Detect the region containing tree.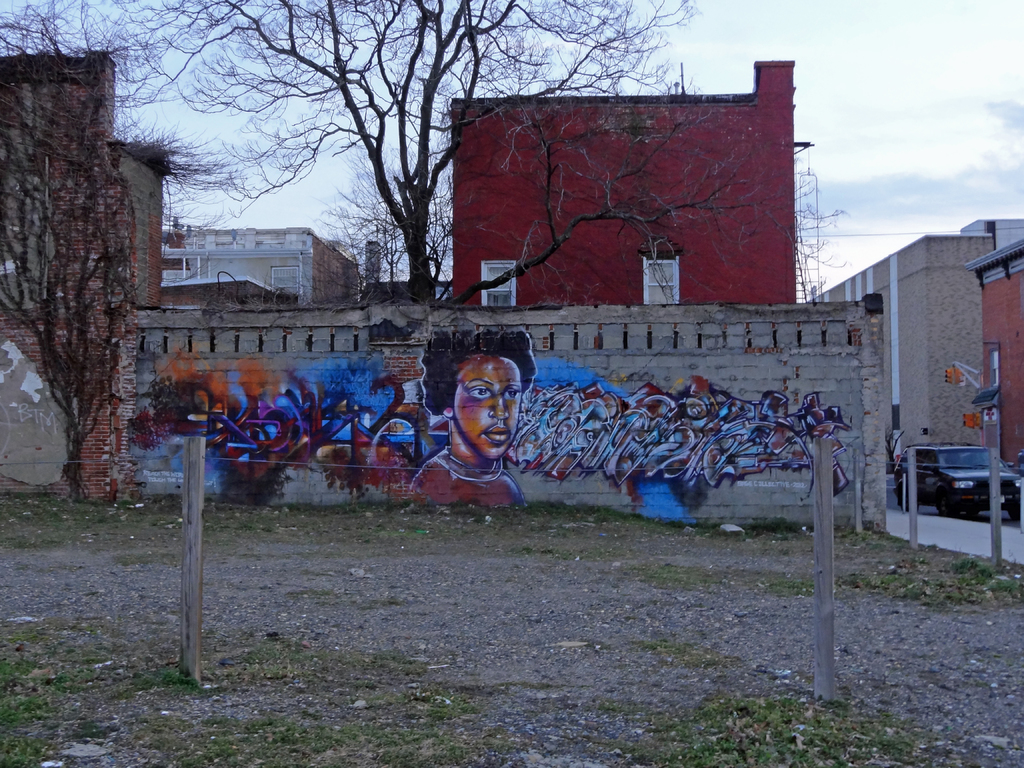
x1=0, y1=0, x2=150, y2=500.
